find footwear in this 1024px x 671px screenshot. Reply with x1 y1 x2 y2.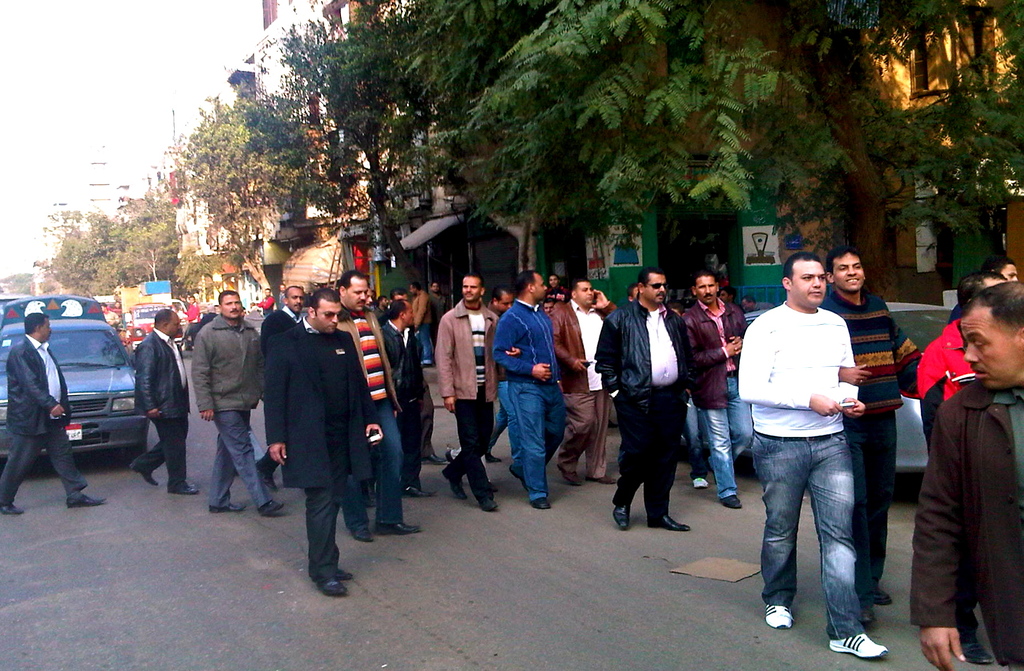
717 494 745 508.
